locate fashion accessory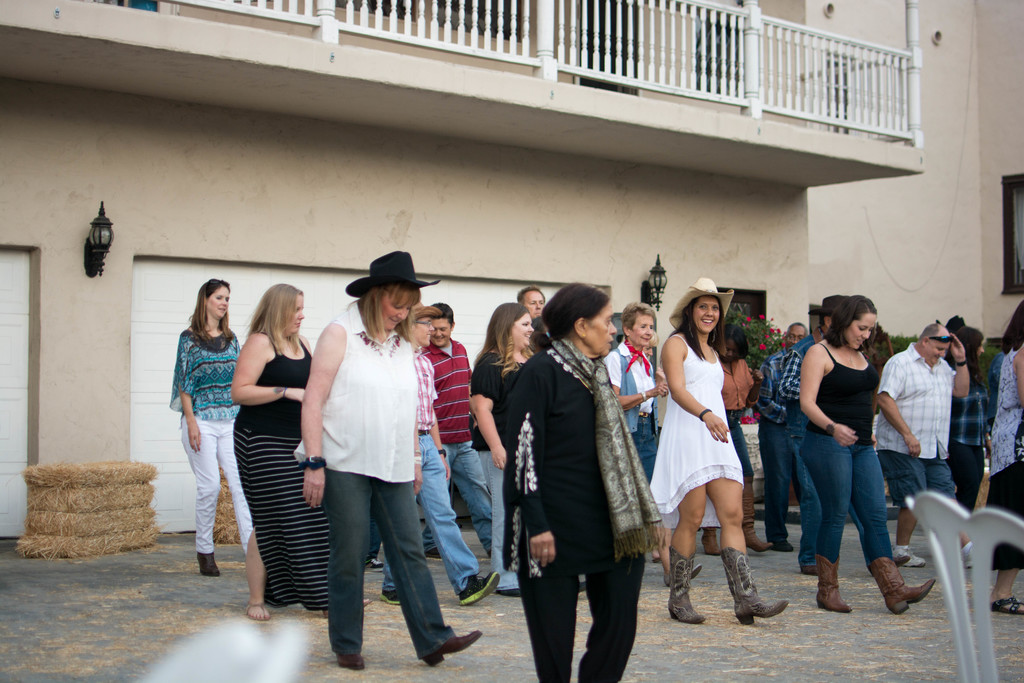
(298, 454, 328, 473)
